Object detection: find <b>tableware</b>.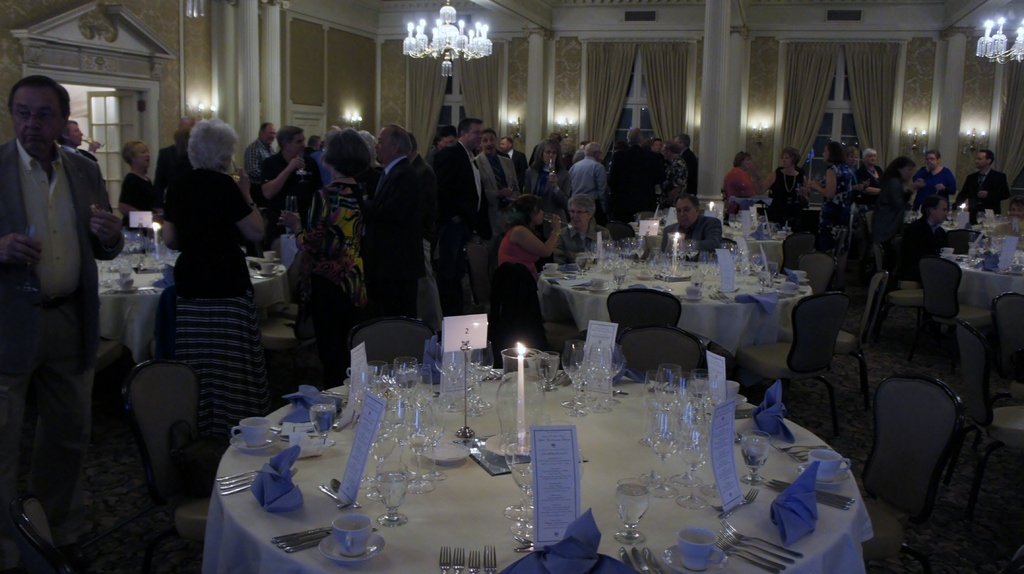
<bbox>795, 462, 845, 484</bbox>.
